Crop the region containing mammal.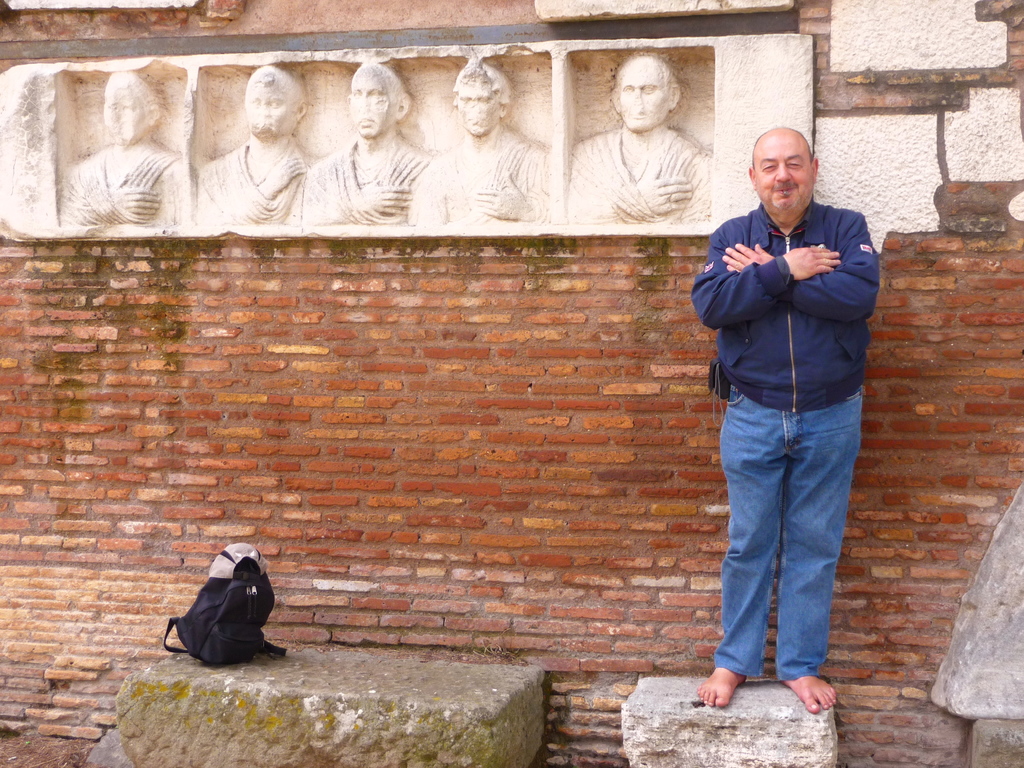
Crop region: left=301, top=61, right=427, bottom=226.
